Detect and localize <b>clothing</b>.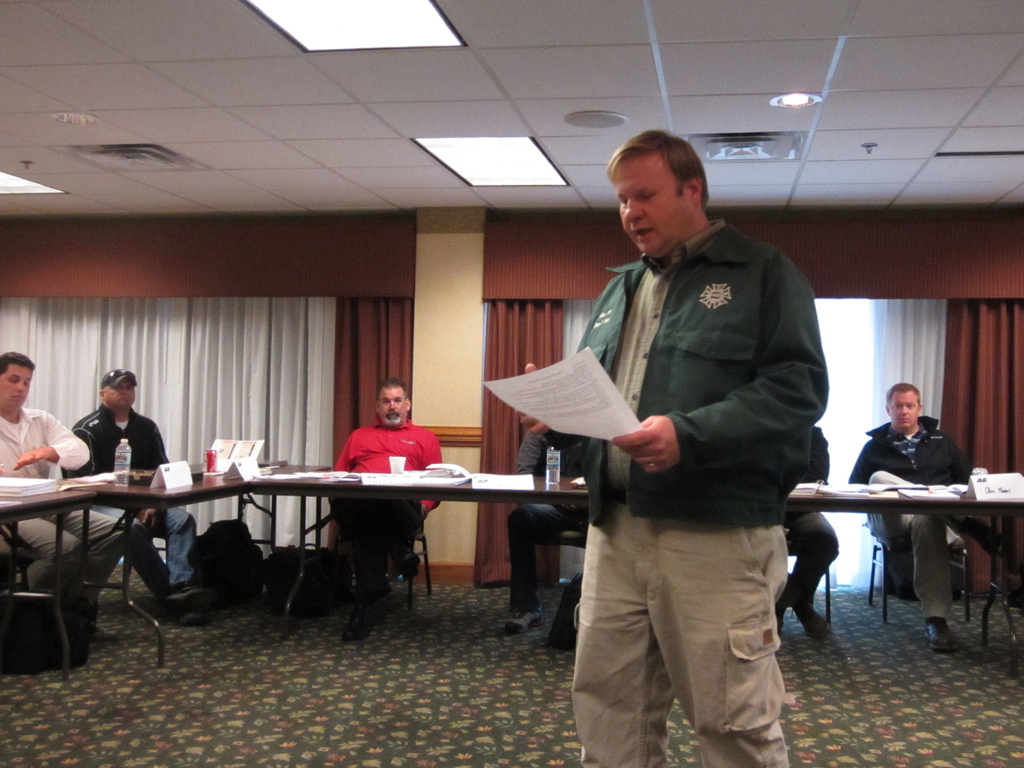
Localized at {"left": 543, "top": 213, "right": 829, "bottom": 767}.
